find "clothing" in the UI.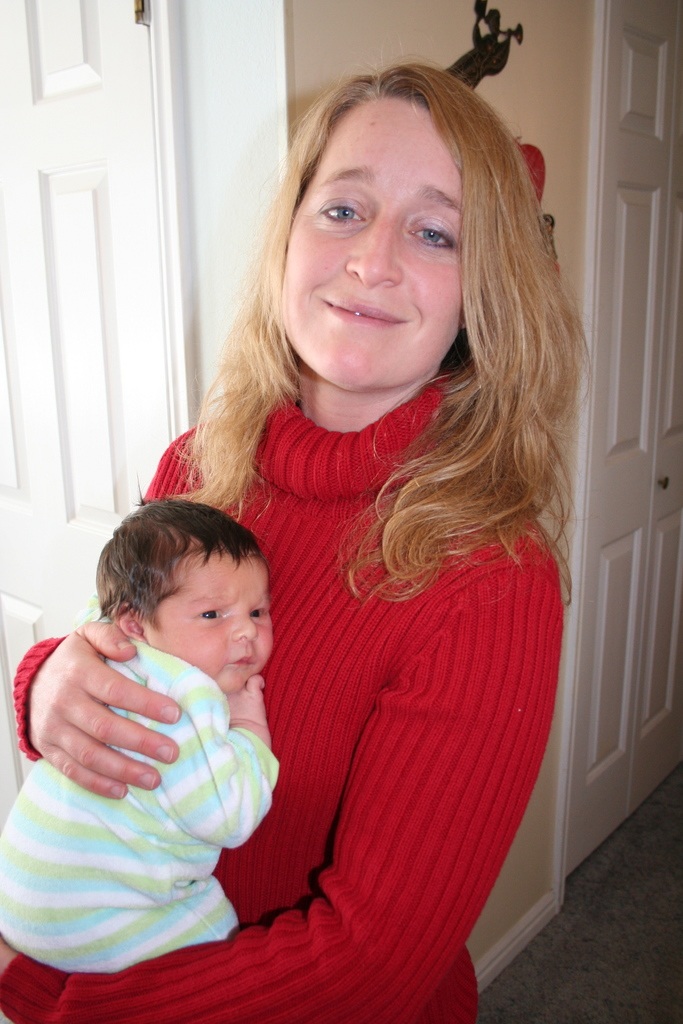
UI element at bbox(0, 367, 563, 1023).
